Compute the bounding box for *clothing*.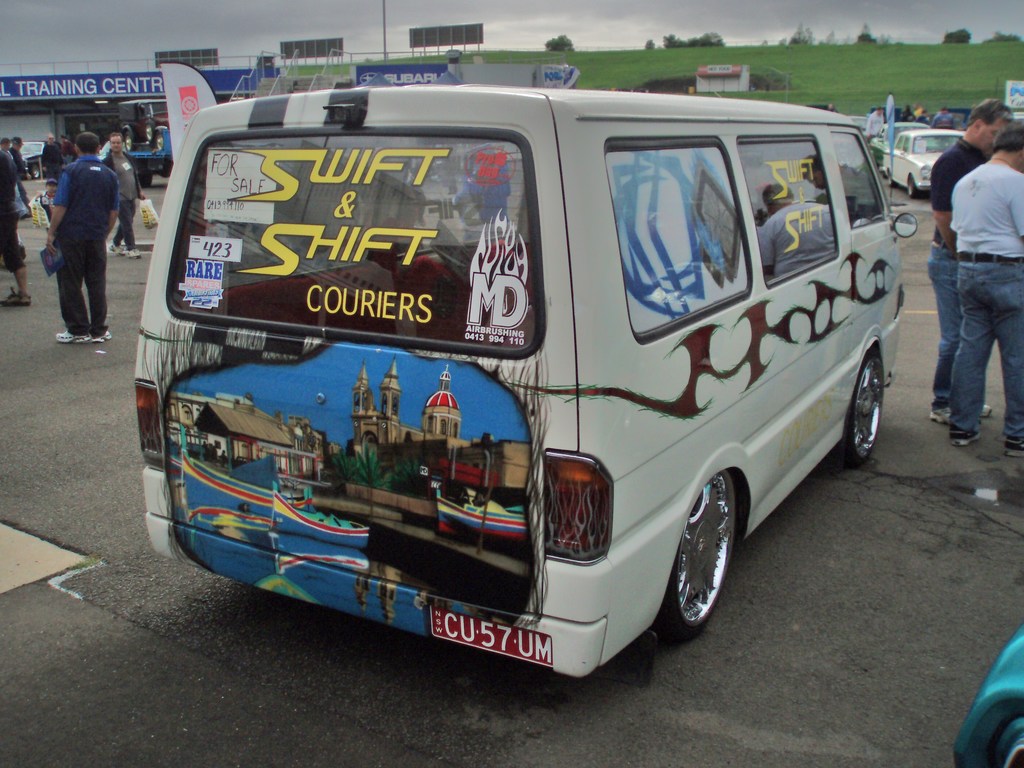
bbox(930, 243, 957, 406).
